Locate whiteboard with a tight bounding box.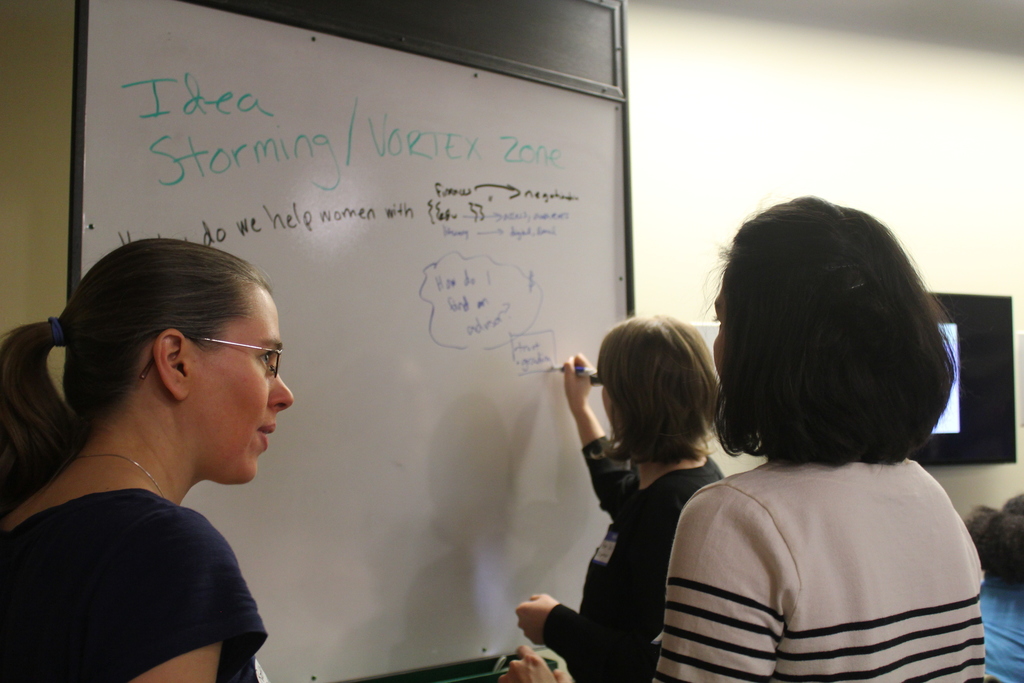
detection(58, 0, 629, 671).
